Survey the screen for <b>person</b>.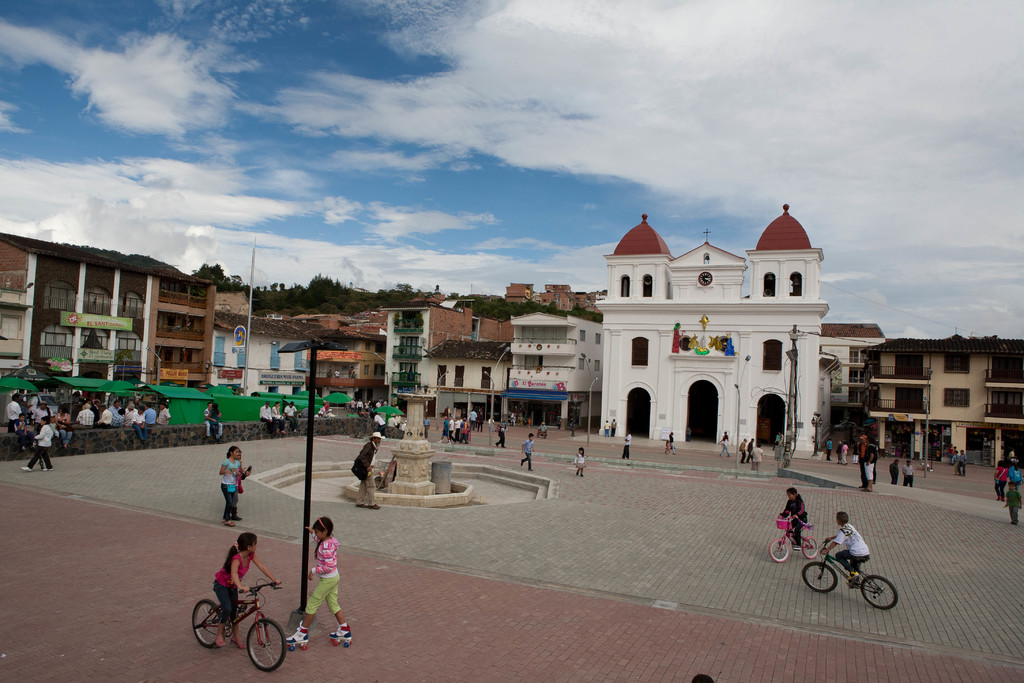
Survey found: 993,458,1009,498.
